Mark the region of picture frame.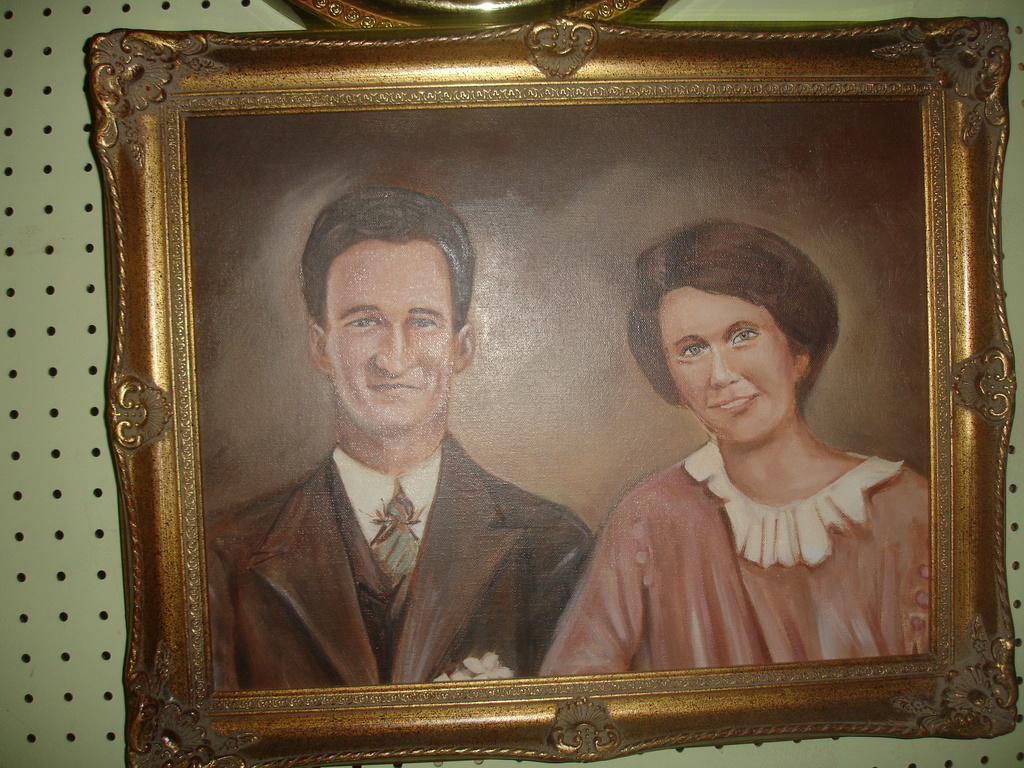
Region: [82, 15, 1018, 767].
